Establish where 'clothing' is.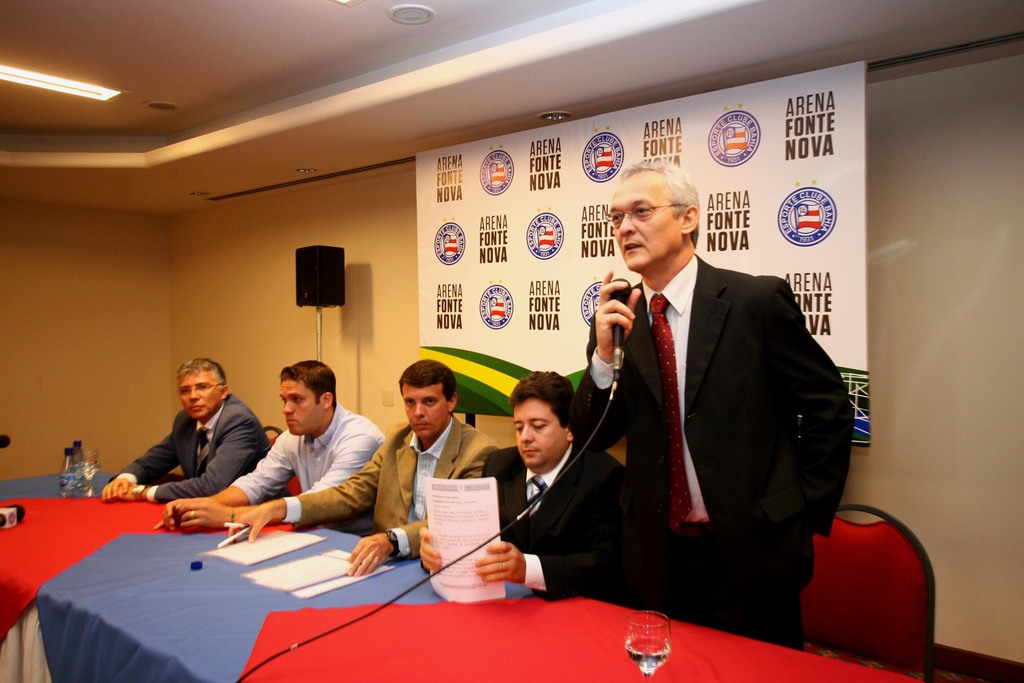
Established at region(581, 256, 844, 644).
